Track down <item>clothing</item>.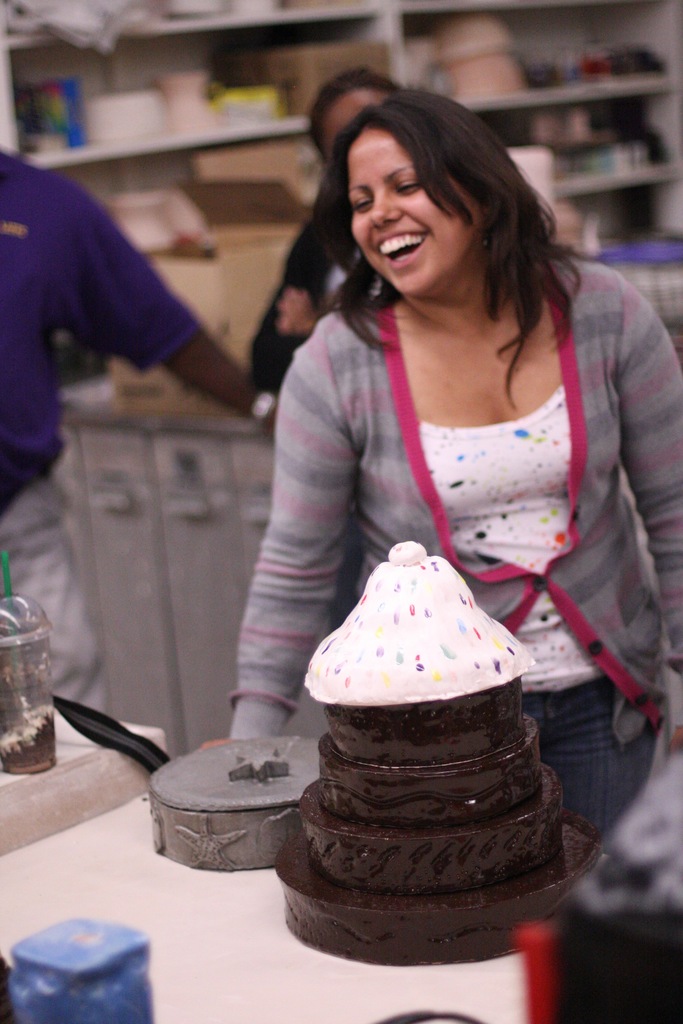
Tracked to <region>223, 220, 639, 883</region>.
